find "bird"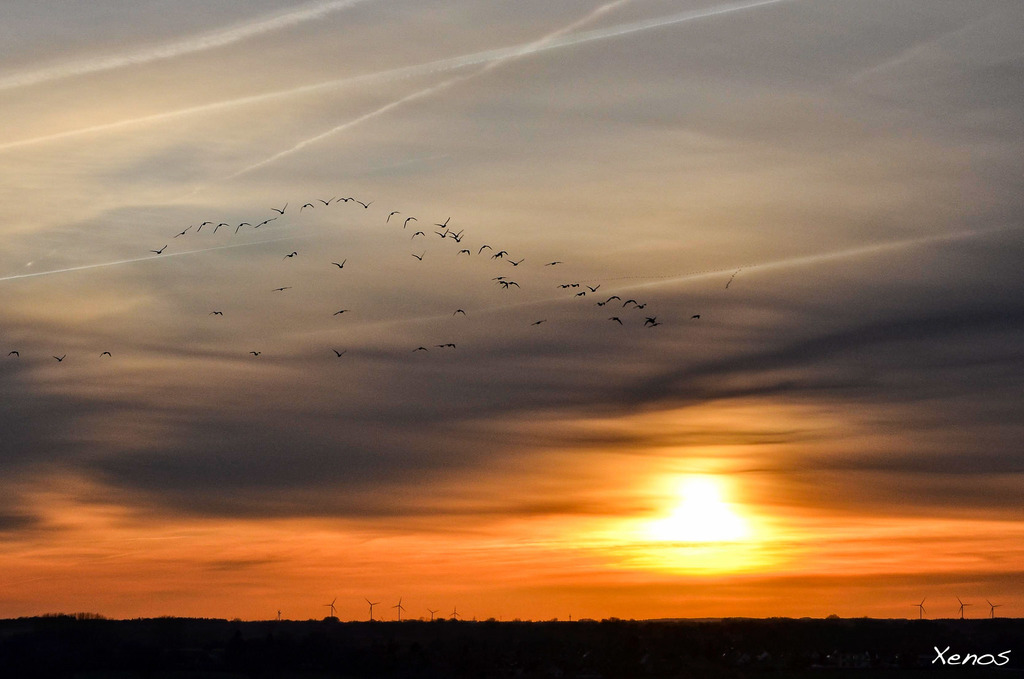
detection(356, 199, 372, 209)
